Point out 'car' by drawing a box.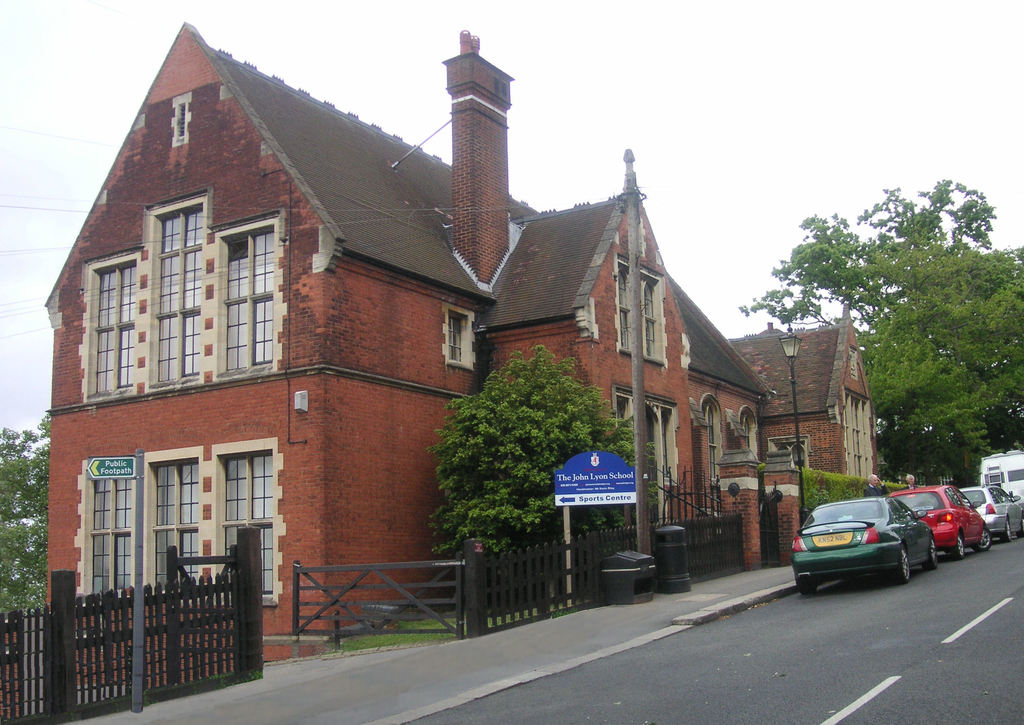
791/495/938/594.
